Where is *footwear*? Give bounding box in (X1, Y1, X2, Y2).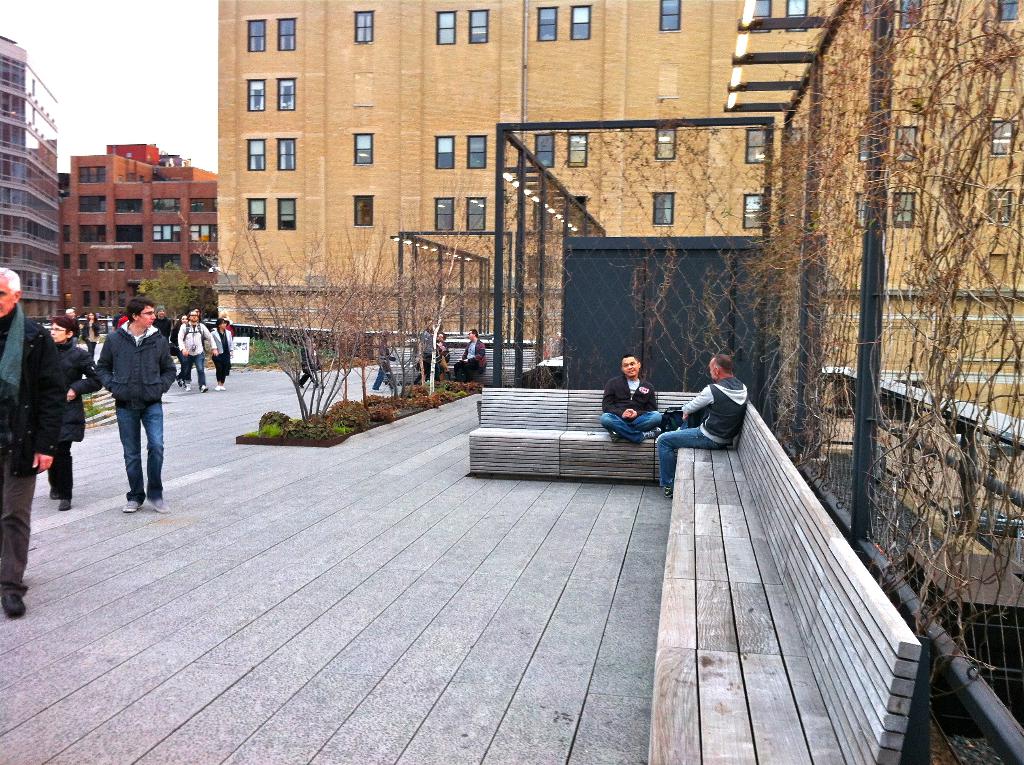
(3, 597, 24, 622).
